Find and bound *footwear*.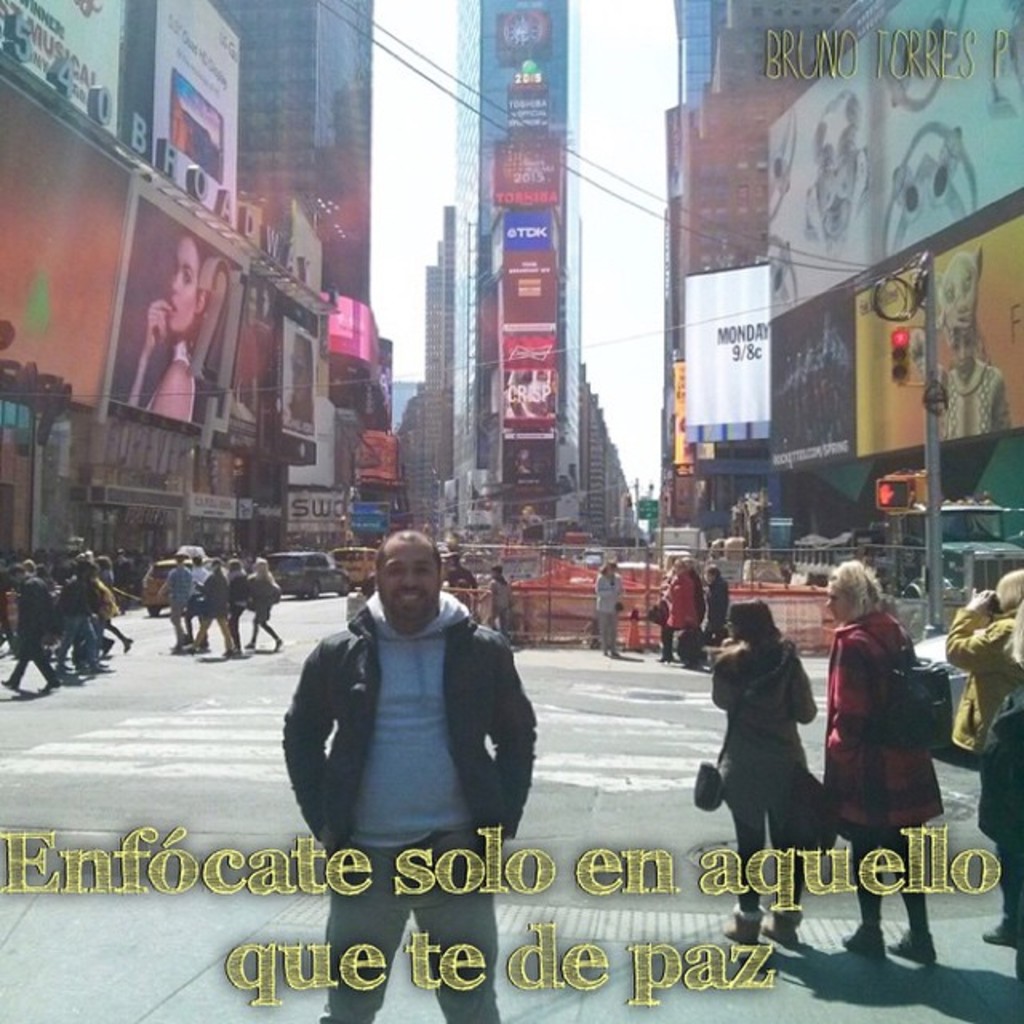
Bound: bbox=[773, 904, 802, 946].
